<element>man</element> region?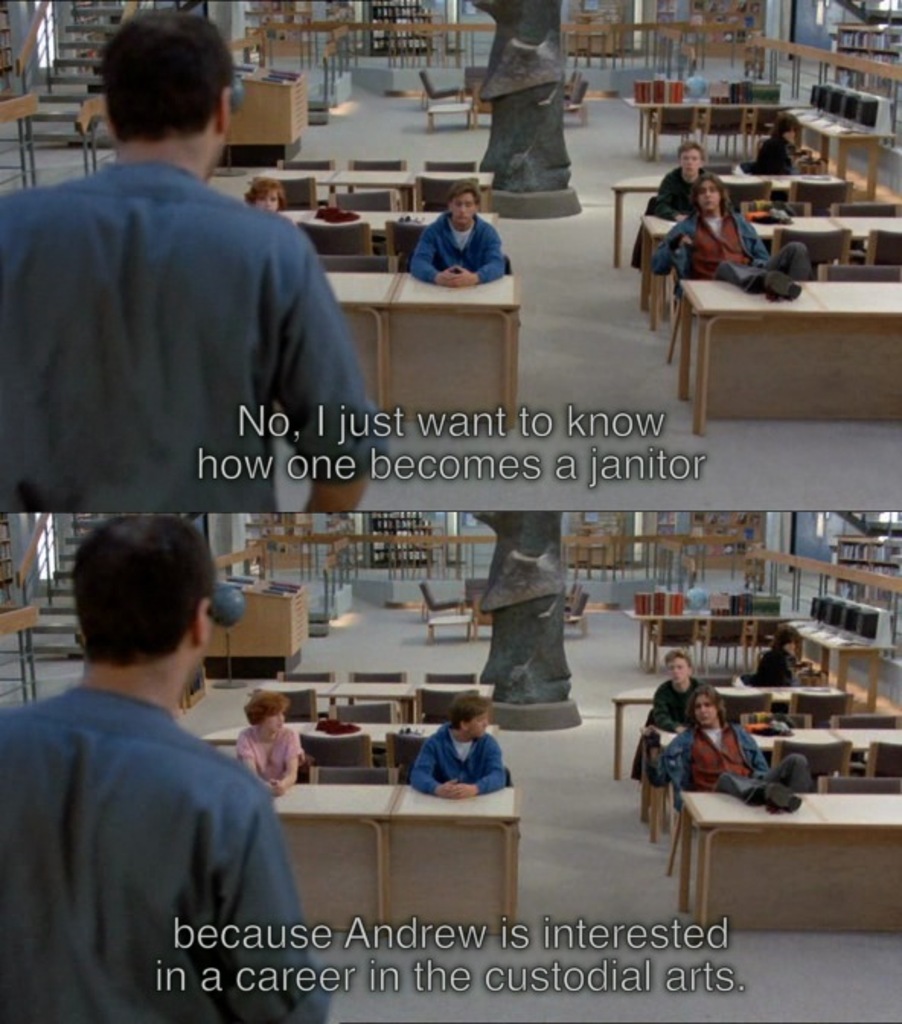
pyautogui.locateOnScreen(411, 690, 517, 803)
